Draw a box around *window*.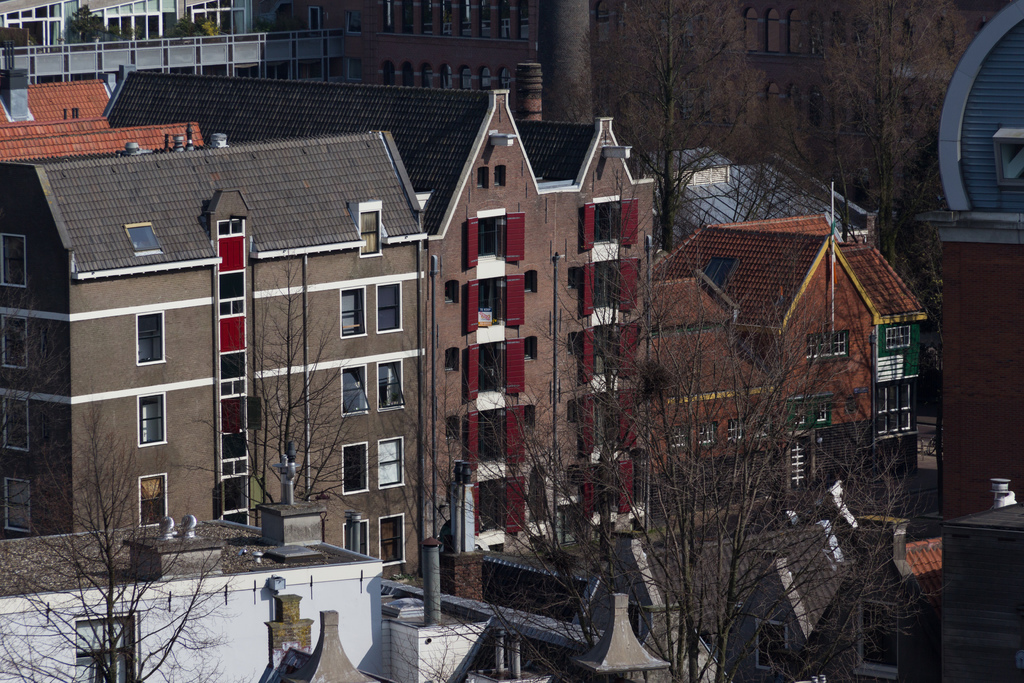
locate(344, 448, 368, 486).
